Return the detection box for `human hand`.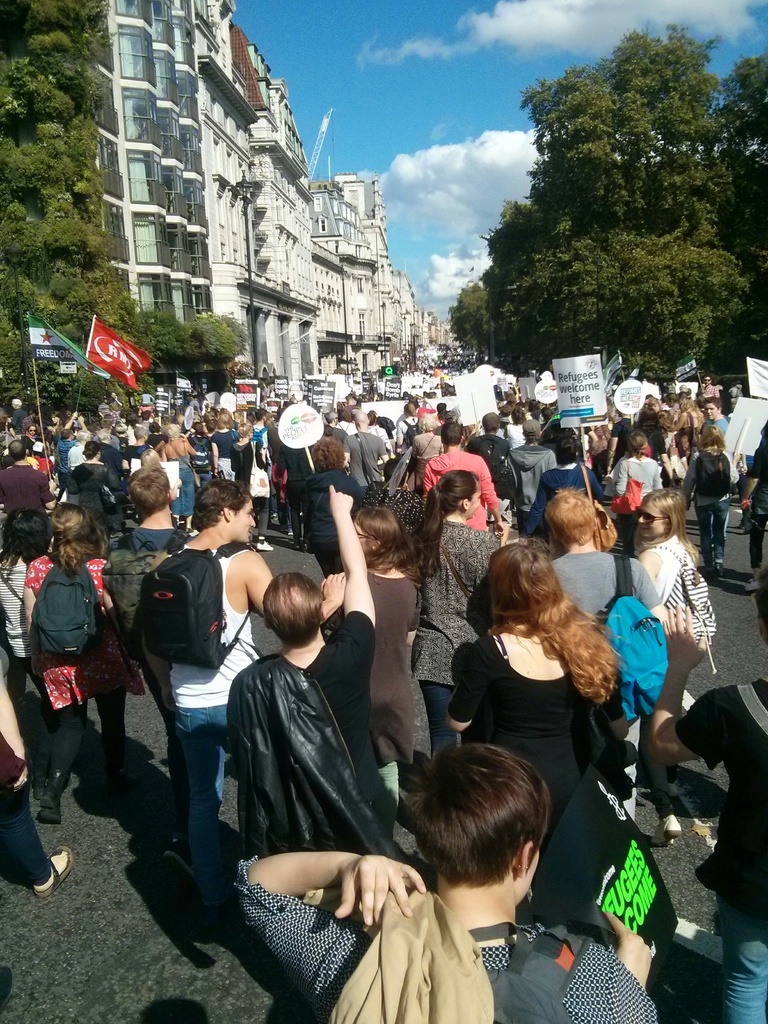
(326,483,353,518).
